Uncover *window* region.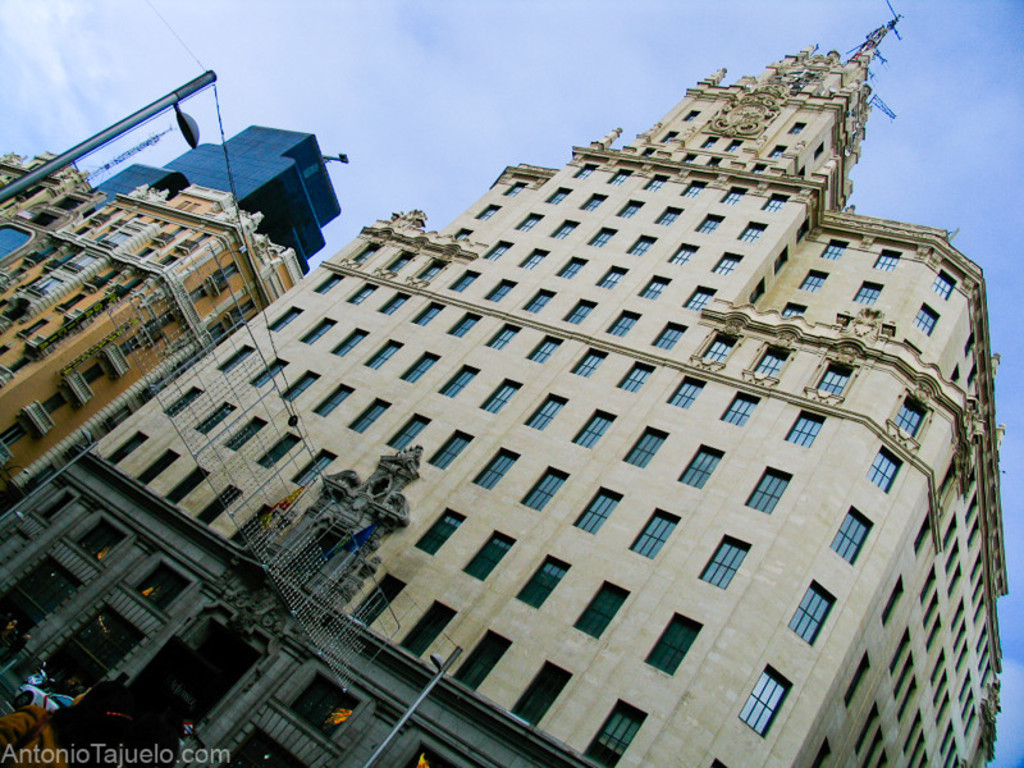
Uncovered: Rect(749, 276, 769, 307).
